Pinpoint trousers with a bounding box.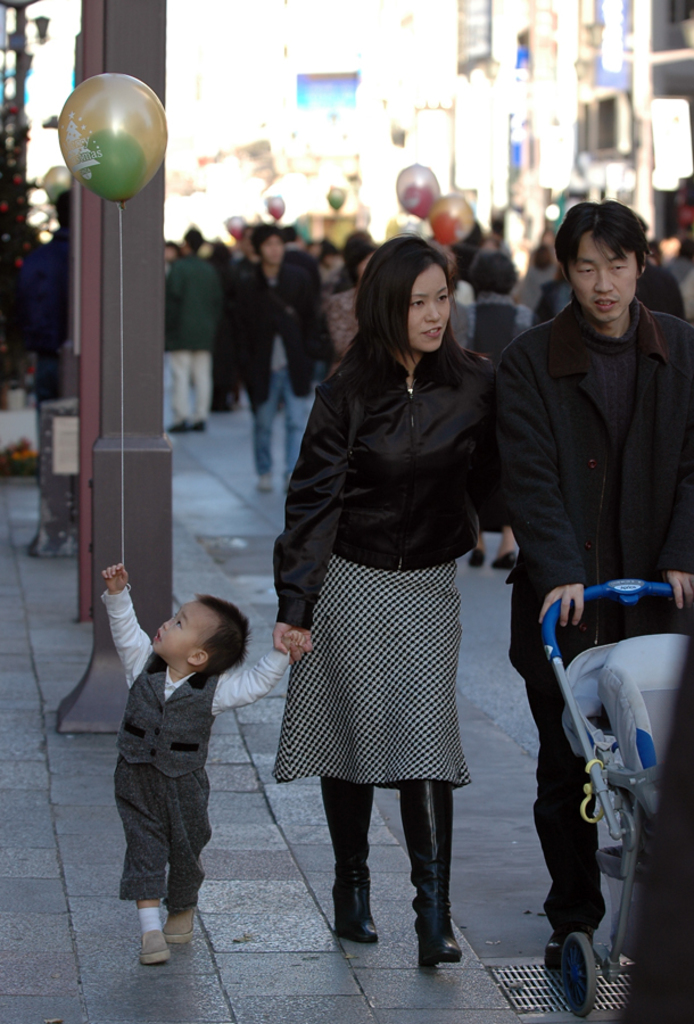
left=324, top=778, right=473, bottom=942.
